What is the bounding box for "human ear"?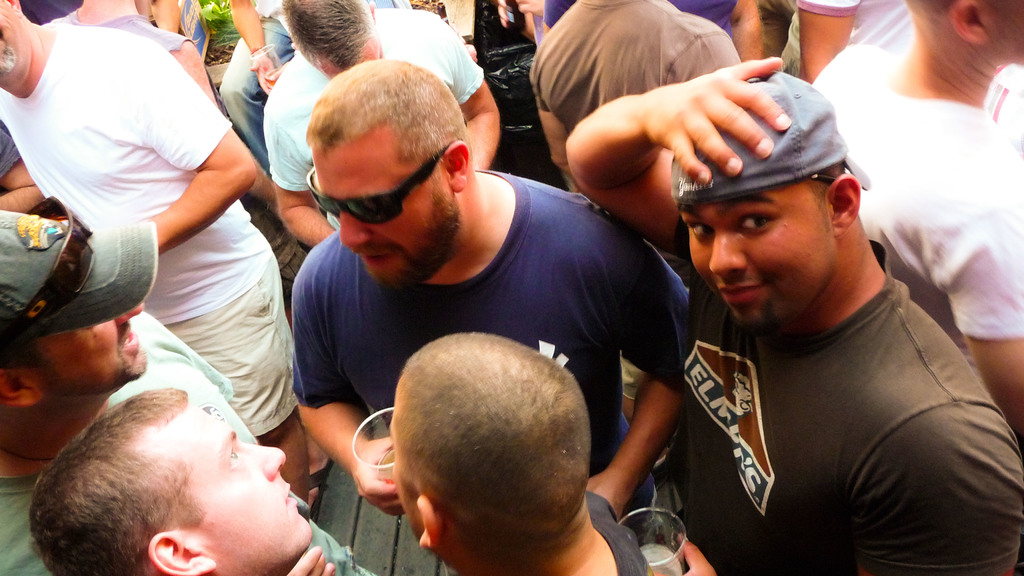
416/492/438/550.
